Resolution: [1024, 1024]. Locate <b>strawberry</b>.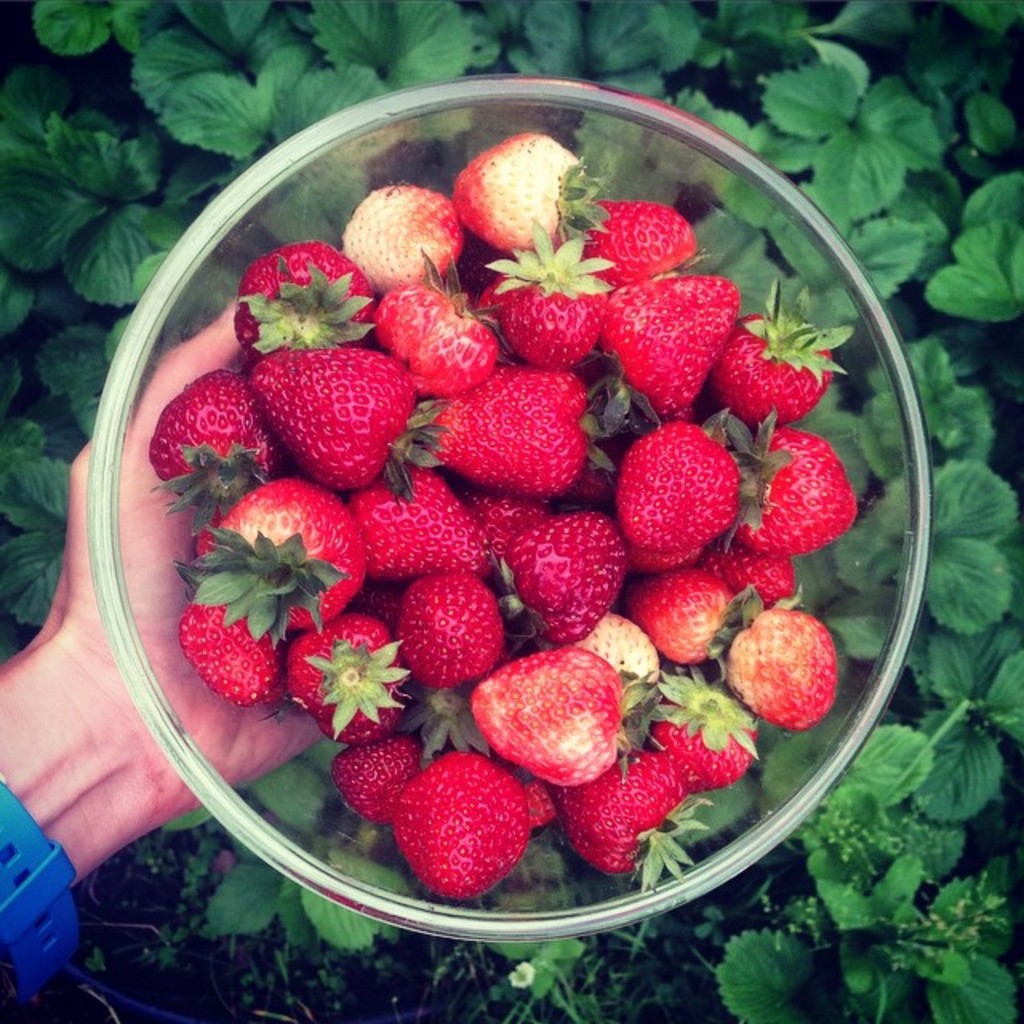
Rect(442, 347, 646, 512).
